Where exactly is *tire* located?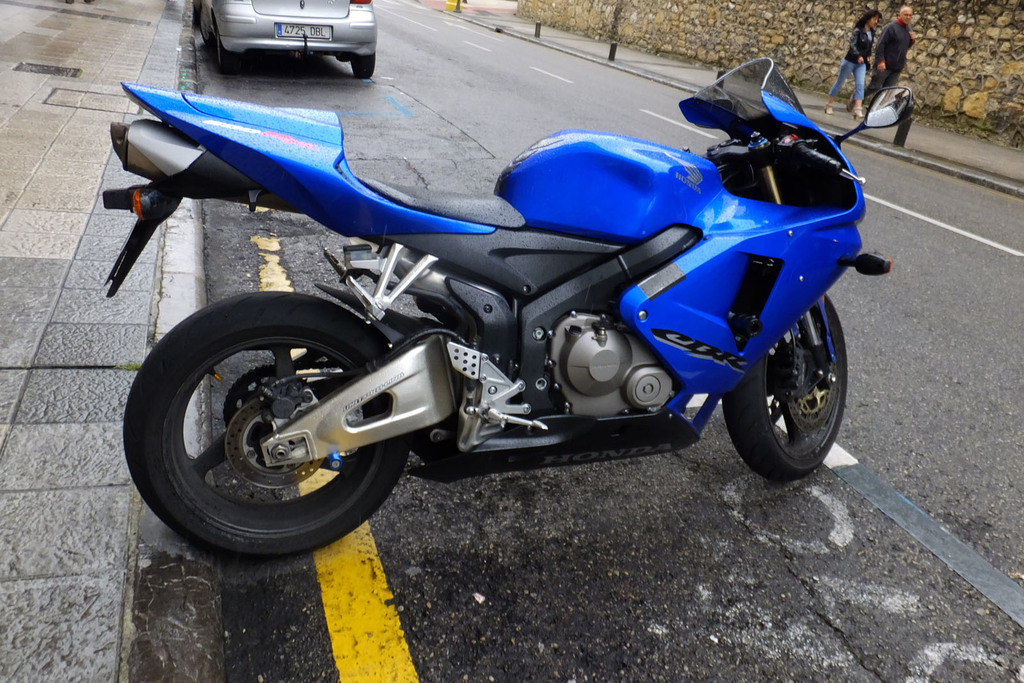
Its bounding box is 722, 294, 852, 482.
